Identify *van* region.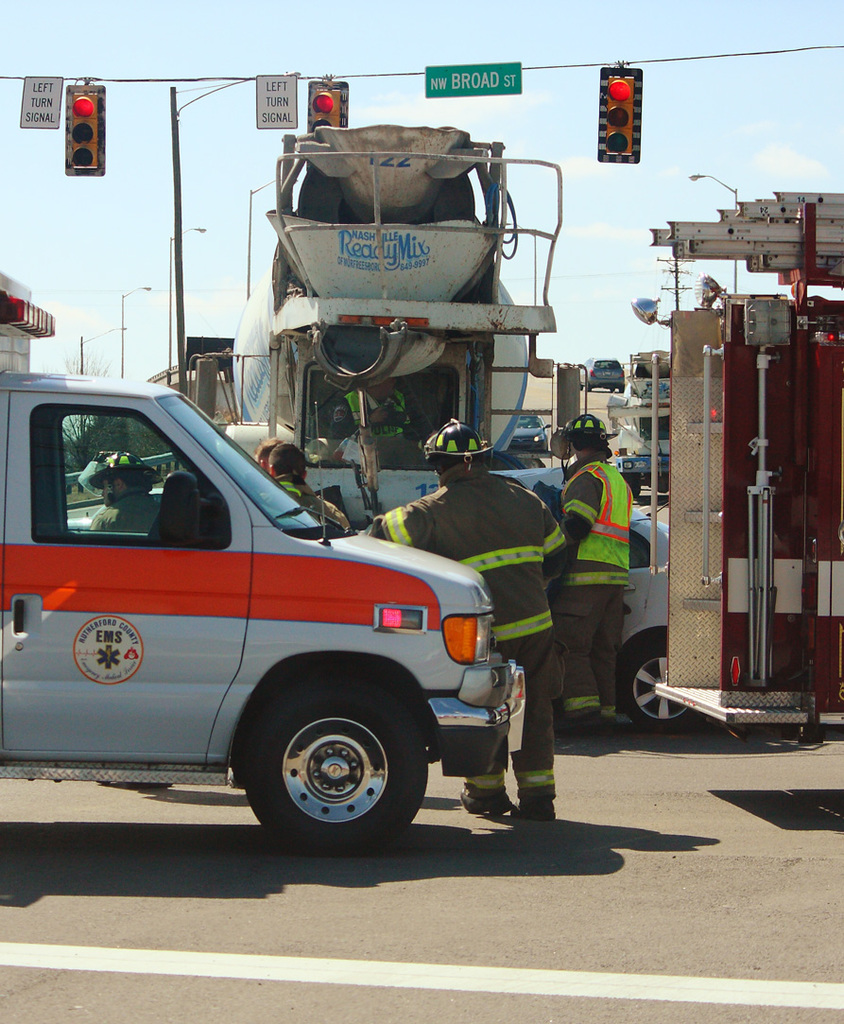
Region: <region>0, 262, 527, 862</region>.
